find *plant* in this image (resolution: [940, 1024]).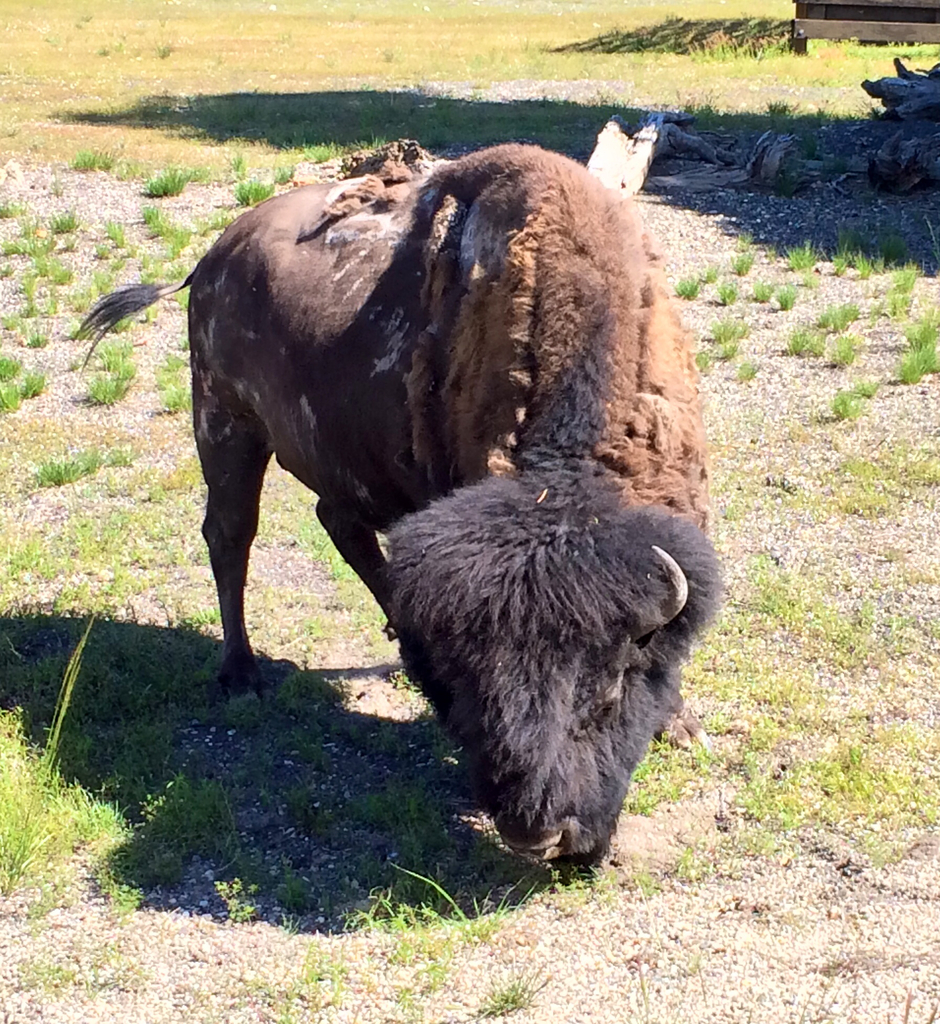
{"left": 25, "top": 326, "right": 51, "bottom": 347}.
